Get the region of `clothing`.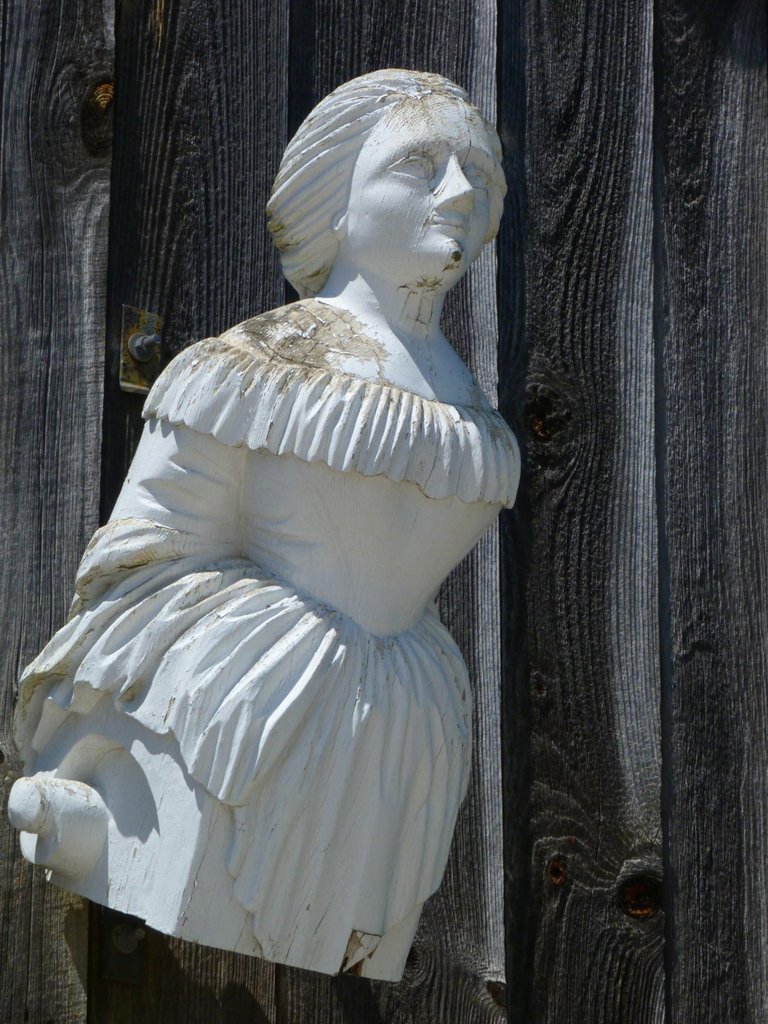
region(6, 330, 527, 984).
